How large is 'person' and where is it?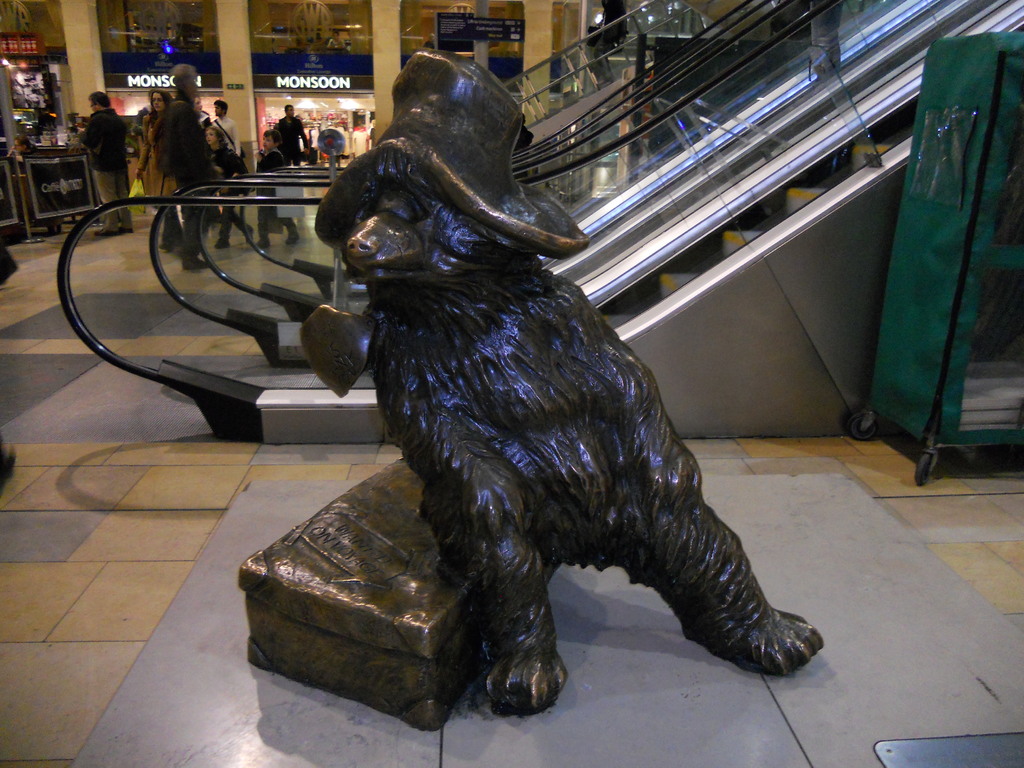
Bounding box: <bbox>151, 67, 224, 266</bbox>.
